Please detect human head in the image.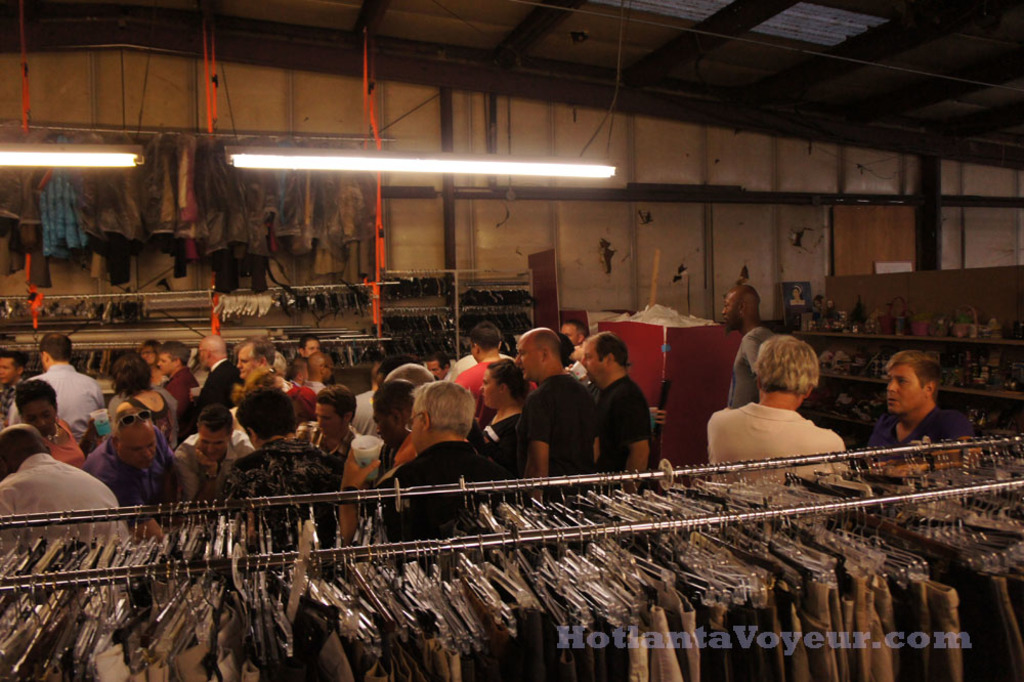
<bbox>139, 338, 163, 365</bbox>.
